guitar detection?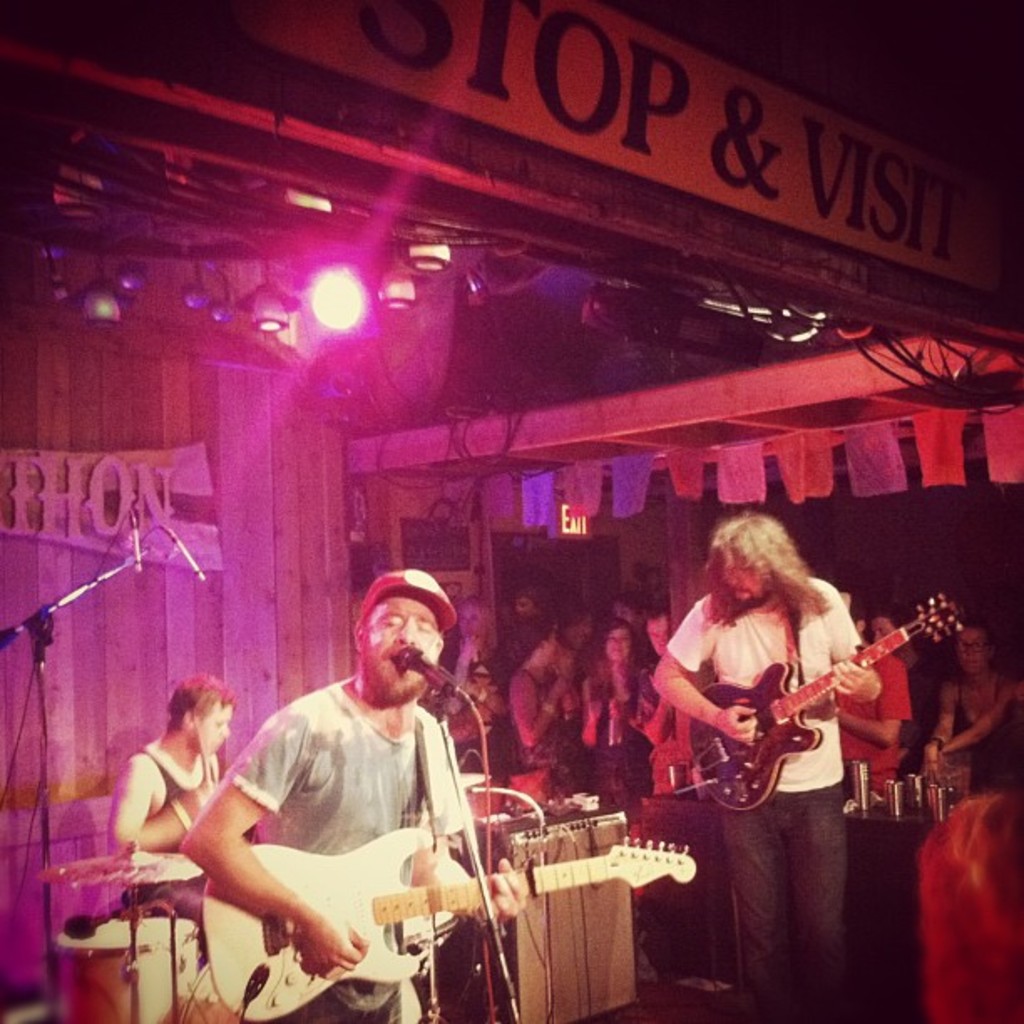
{"left": 197, "top": 817, "right": 701, "bottom": 1022}
